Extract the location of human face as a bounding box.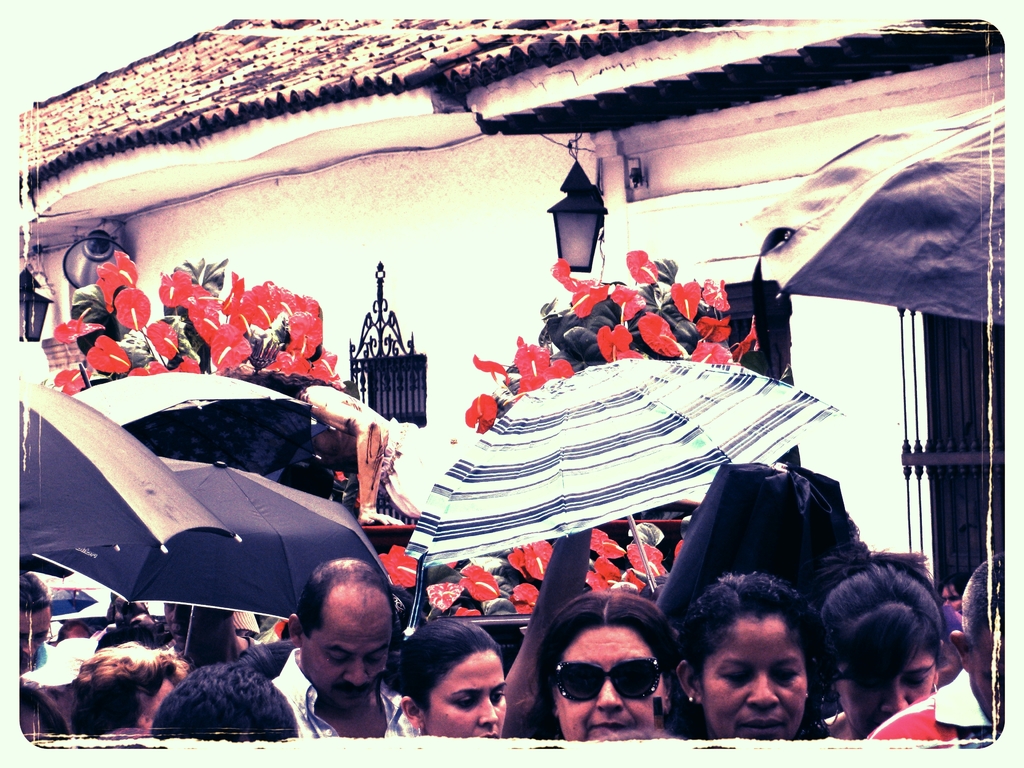
detection(970, 625, 997, 713).
